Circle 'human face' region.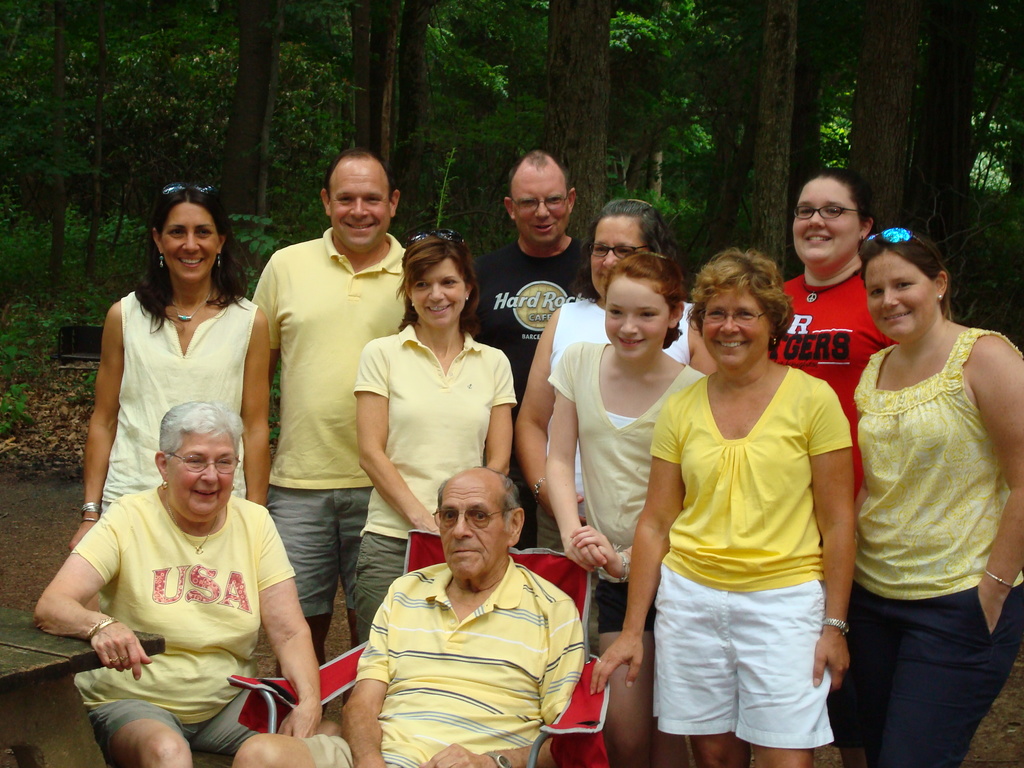
Region: box(411, 265, 459, 326).
